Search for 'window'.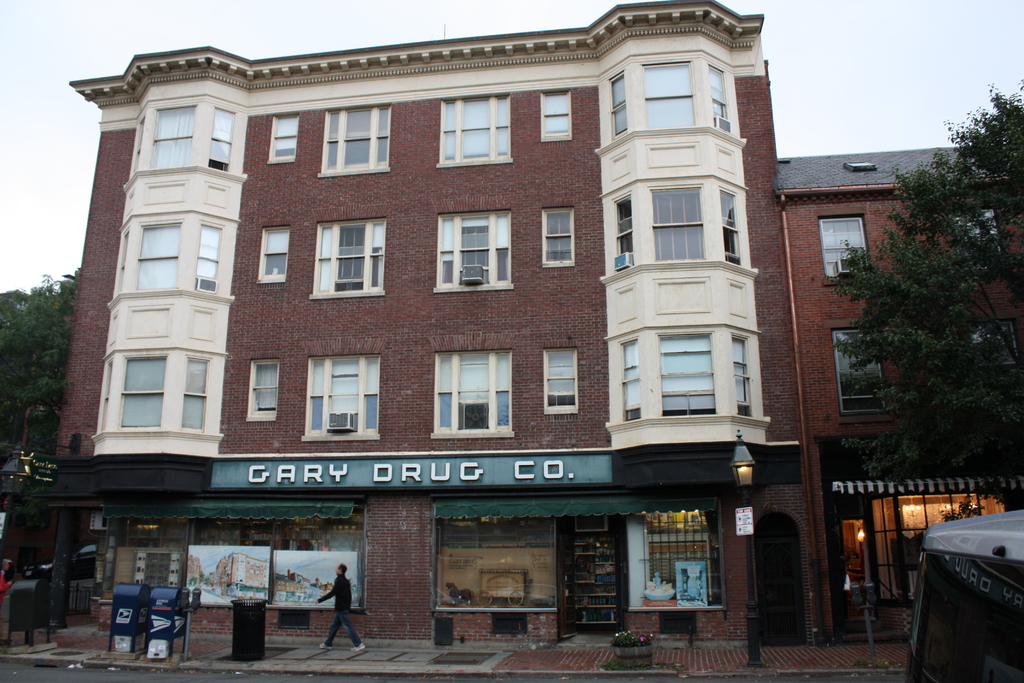
Found at {"left": 834, "top": 315, "right": 897, "bottom": 432}.
